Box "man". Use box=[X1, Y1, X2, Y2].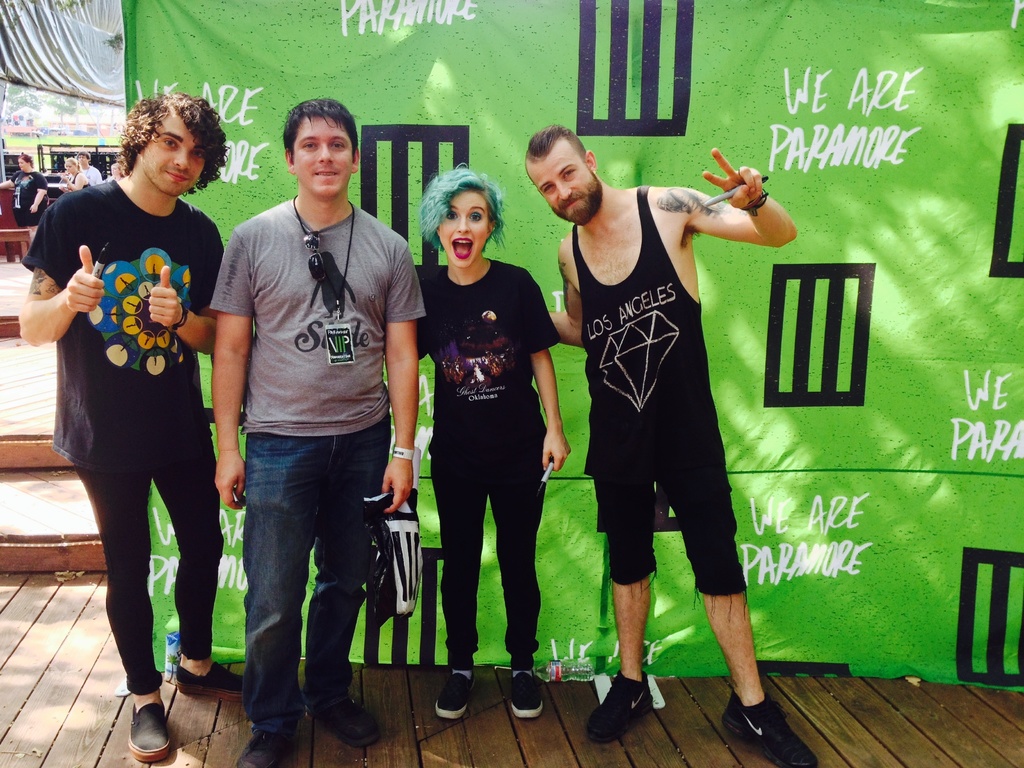
box=[79, 152, 103, 188].
